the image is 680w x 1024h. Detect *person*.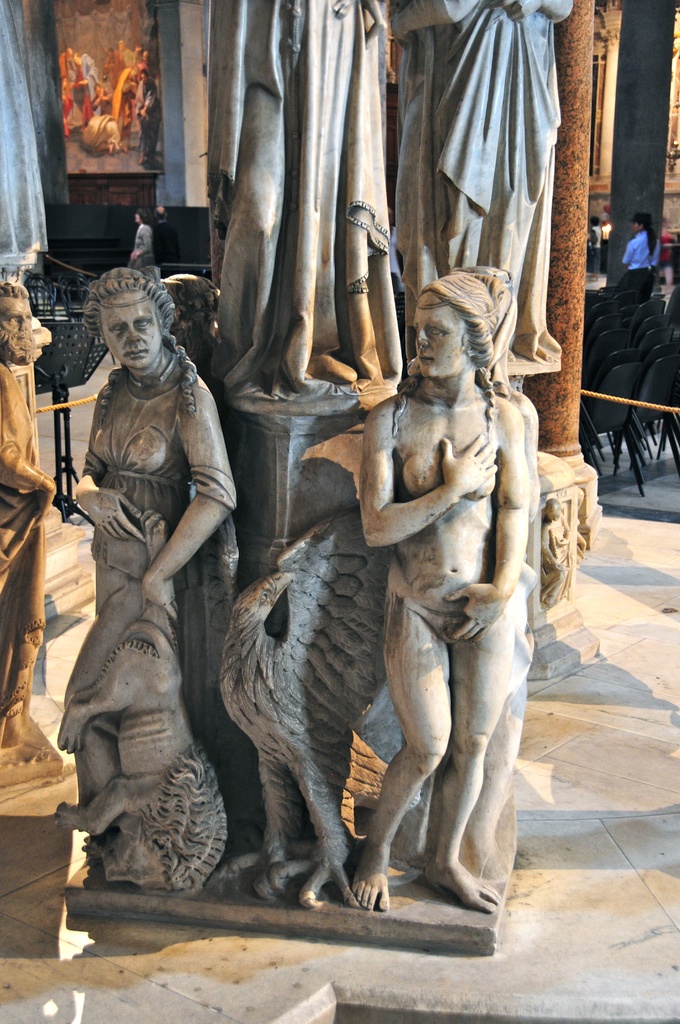
Detection: select_region(350, 277, 507, 917).
